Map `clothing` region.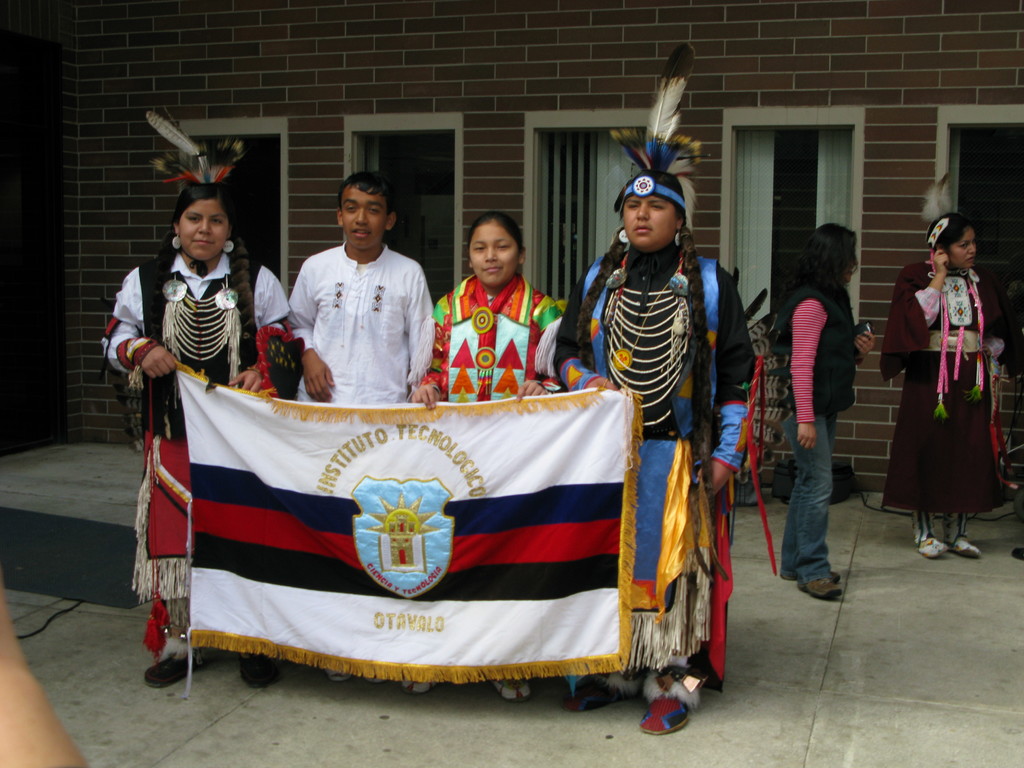
Mapped to bbox=(550, 244, 763, 696).
